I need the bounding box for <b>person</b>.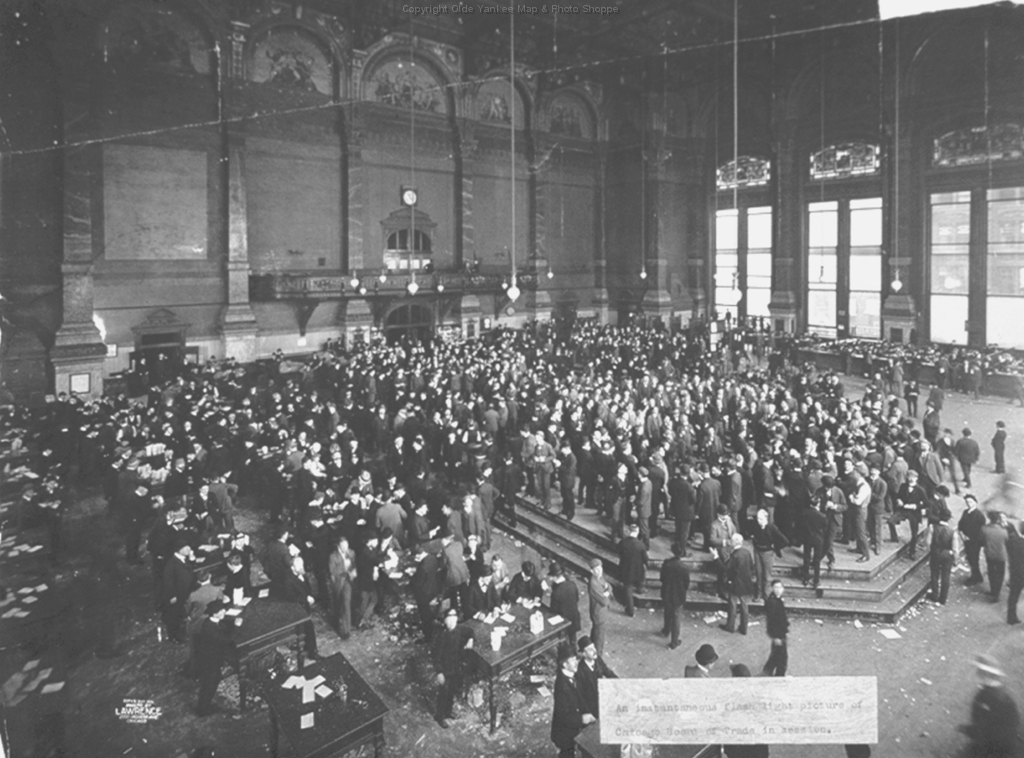
Here it is: Rect(588, 557, 612, 661).
